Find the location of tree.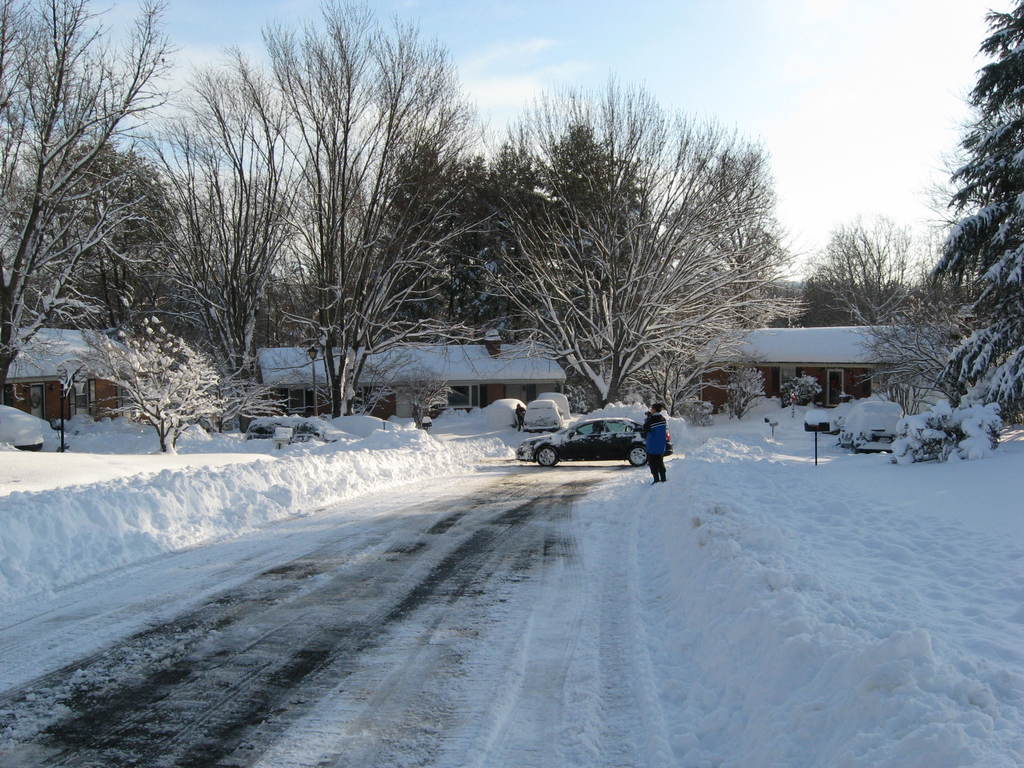
Location: (881, 0, 1023, 447).
